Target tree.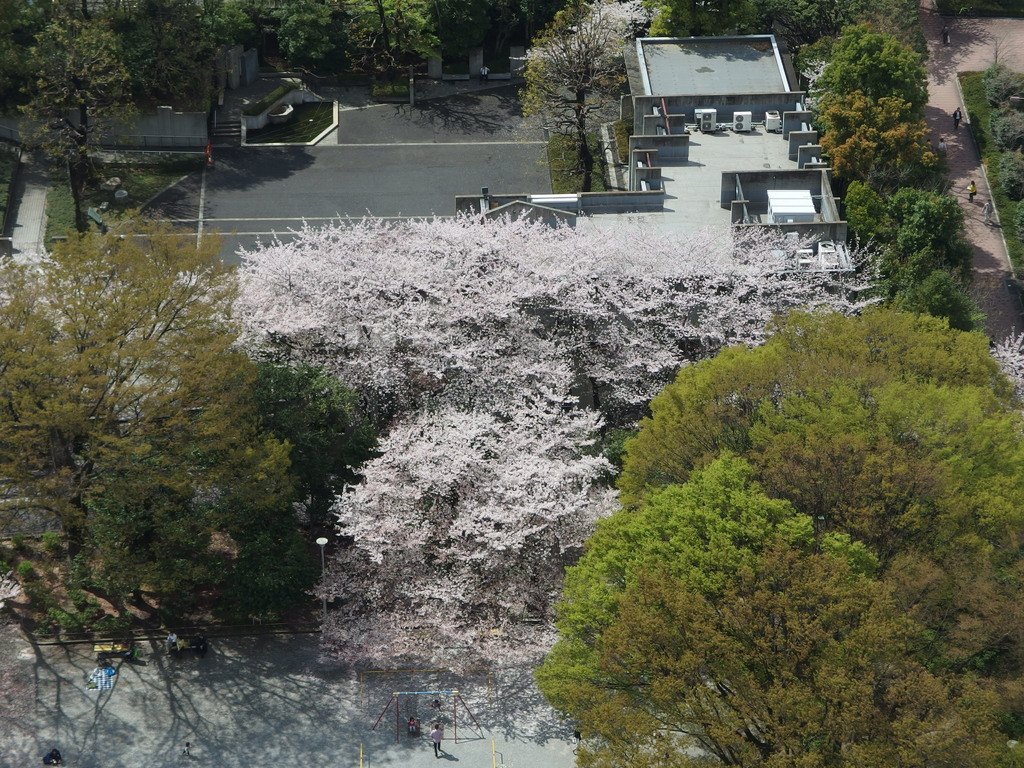
Target region: x1=10 y1=0 x2=137 y2=243.
